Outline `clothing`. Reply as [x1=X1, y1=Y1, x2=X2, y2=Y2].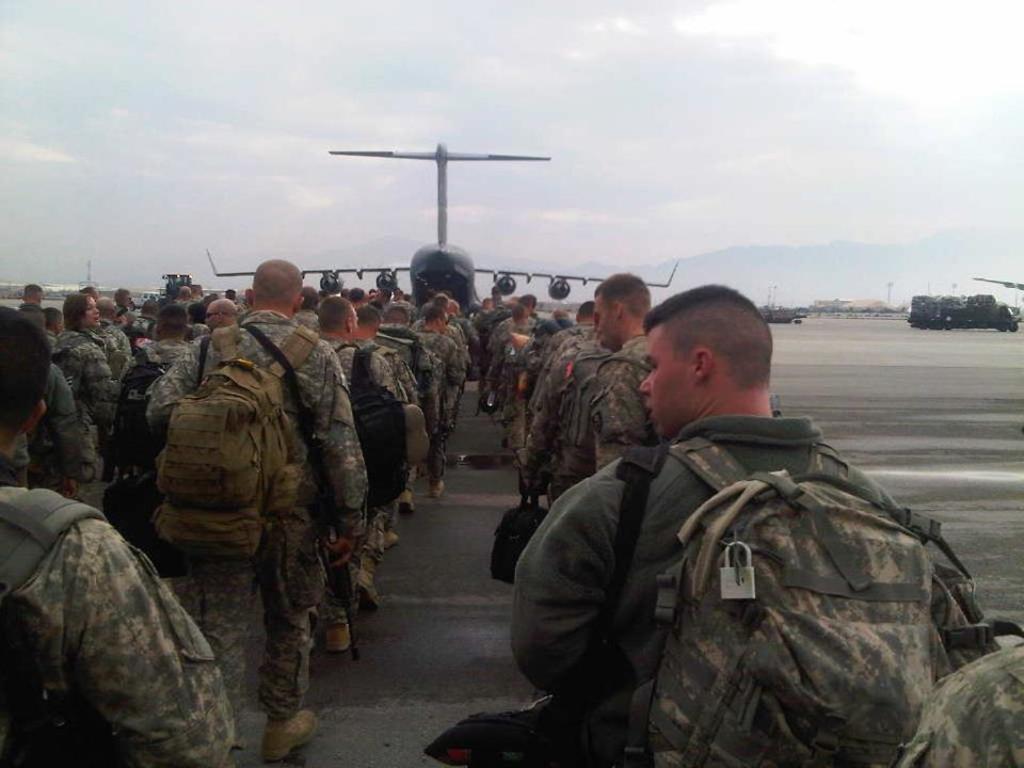
[x1=313, y1=330, x2=409, y2=608].
